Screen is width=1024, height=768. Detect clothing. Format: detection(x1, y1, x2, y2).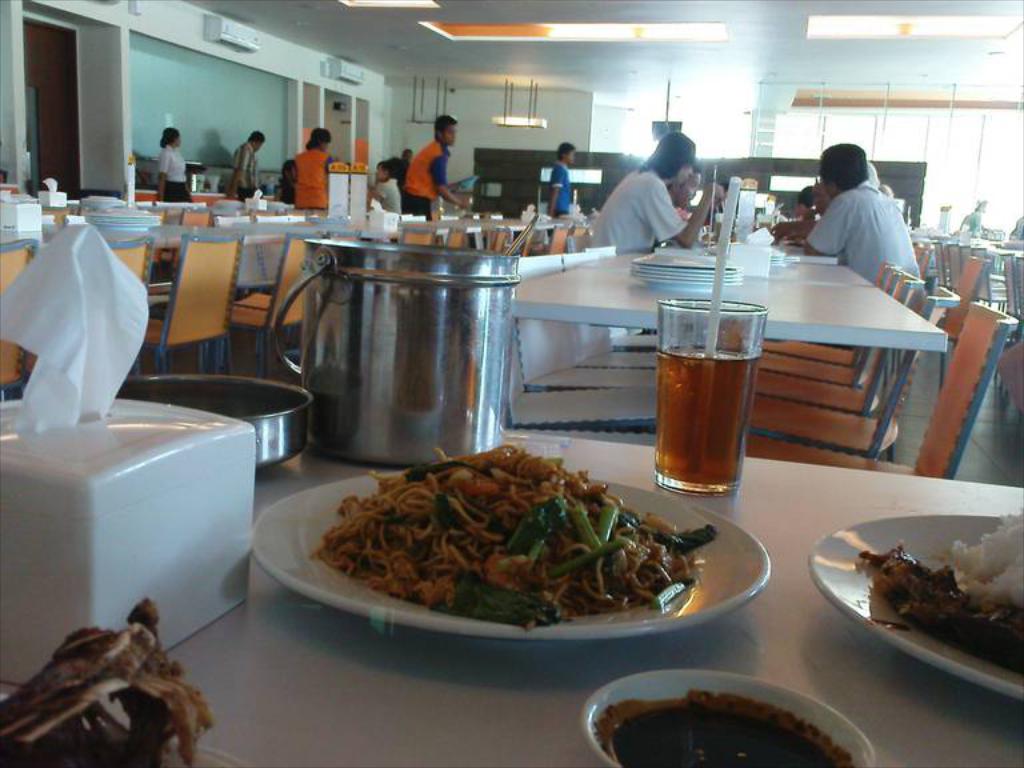
detection(231, 143, 261, 203).
